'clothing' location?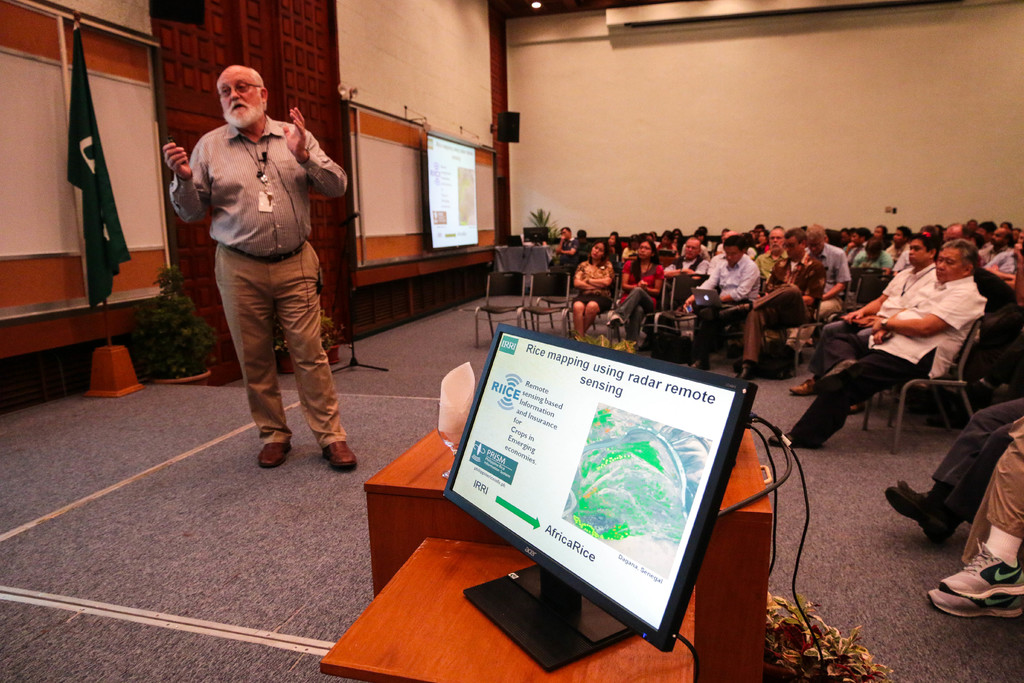
626:260:663:336
